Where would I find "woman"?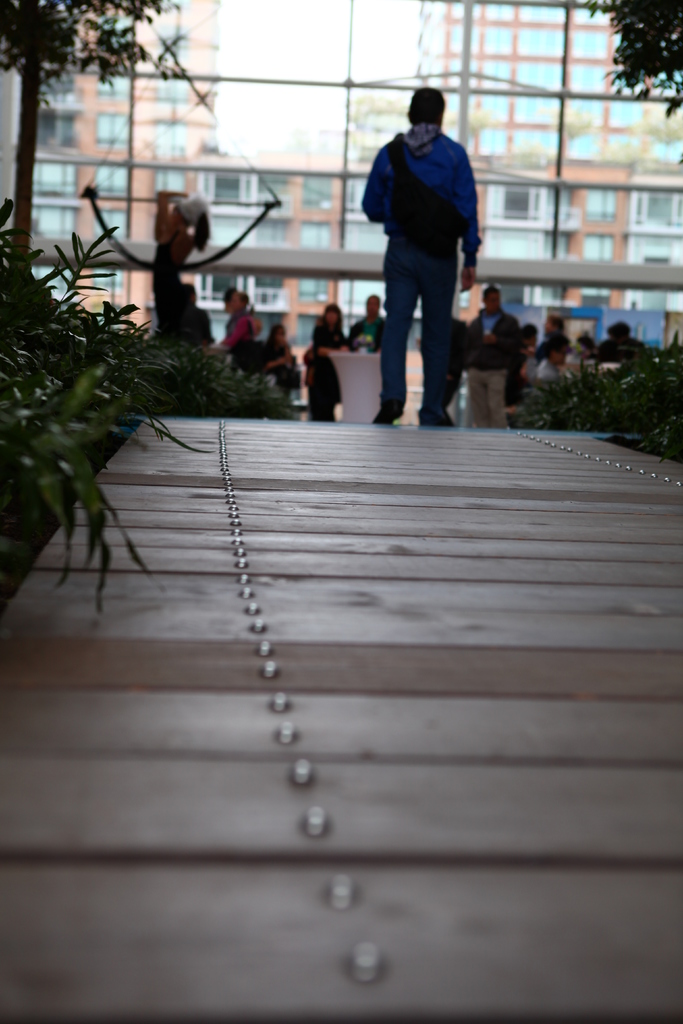
At 304, 291, 359, 415.
